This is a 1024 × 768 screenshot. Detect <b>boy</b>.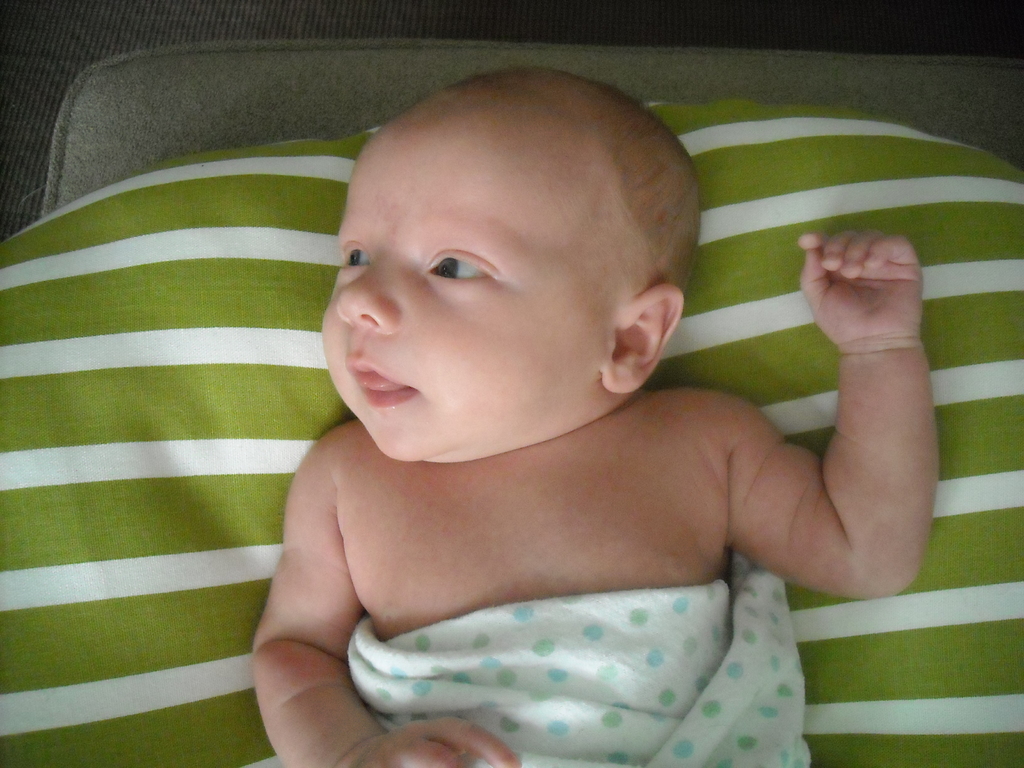
x1=248 y1=65 x2=934 y2=767.
